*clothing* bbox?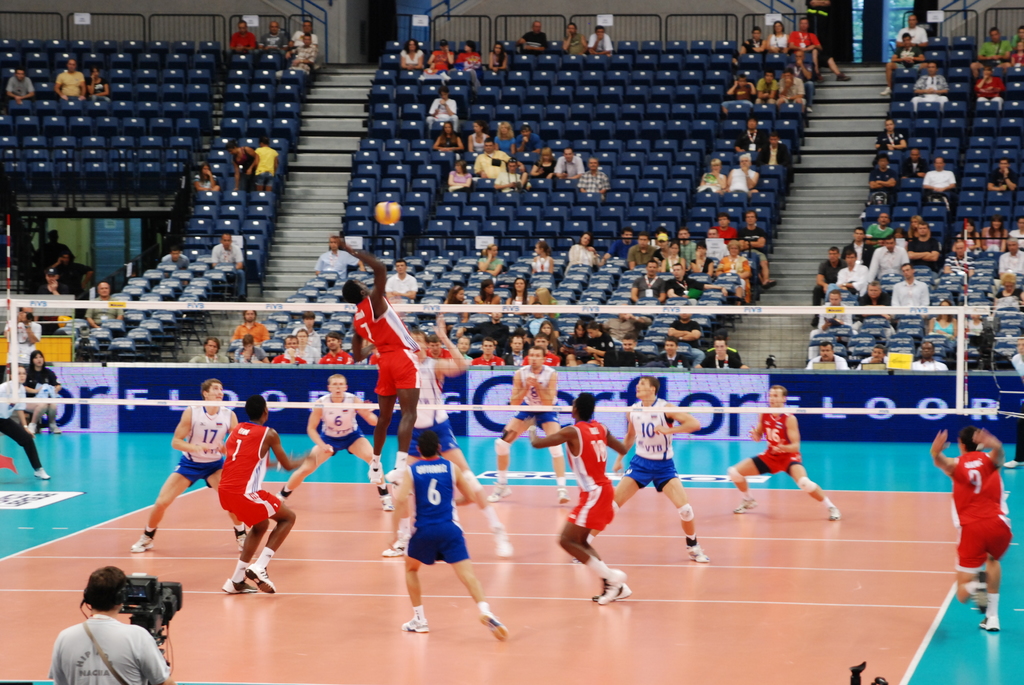
BBox(472, 134, 485, 150)
